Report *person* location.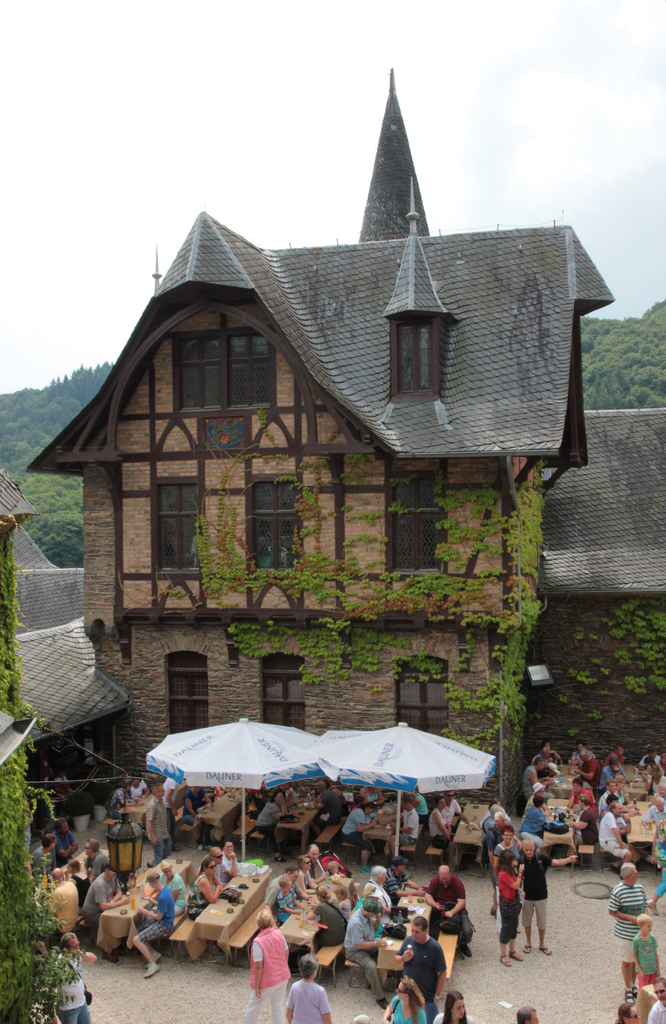
Report: bbox=[497, 844, 523, 966].
